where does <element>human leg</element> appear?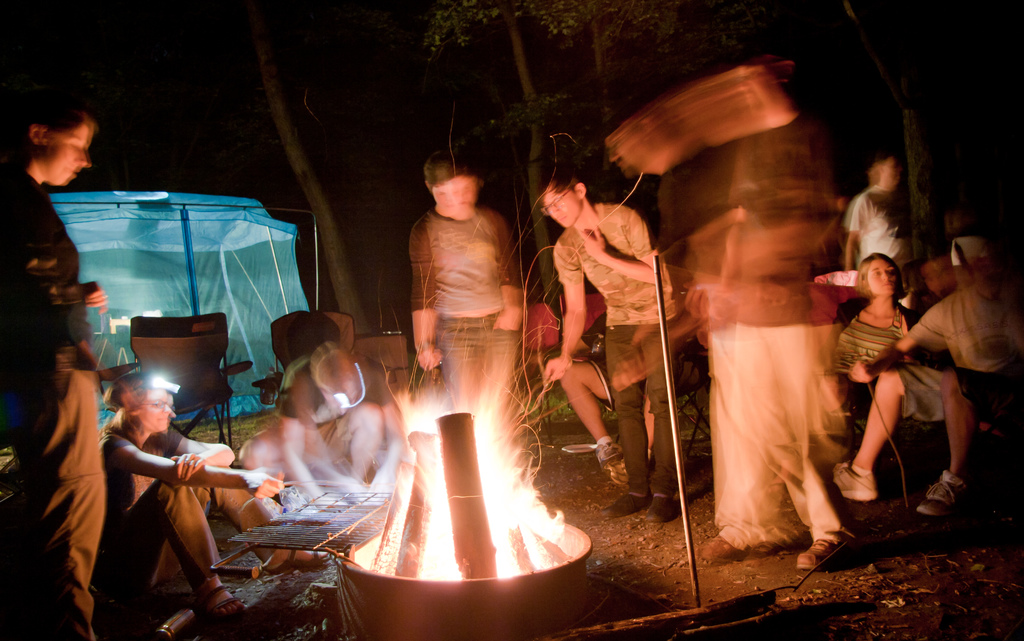
Appears at bbox=[149, 463, 321, 567].
